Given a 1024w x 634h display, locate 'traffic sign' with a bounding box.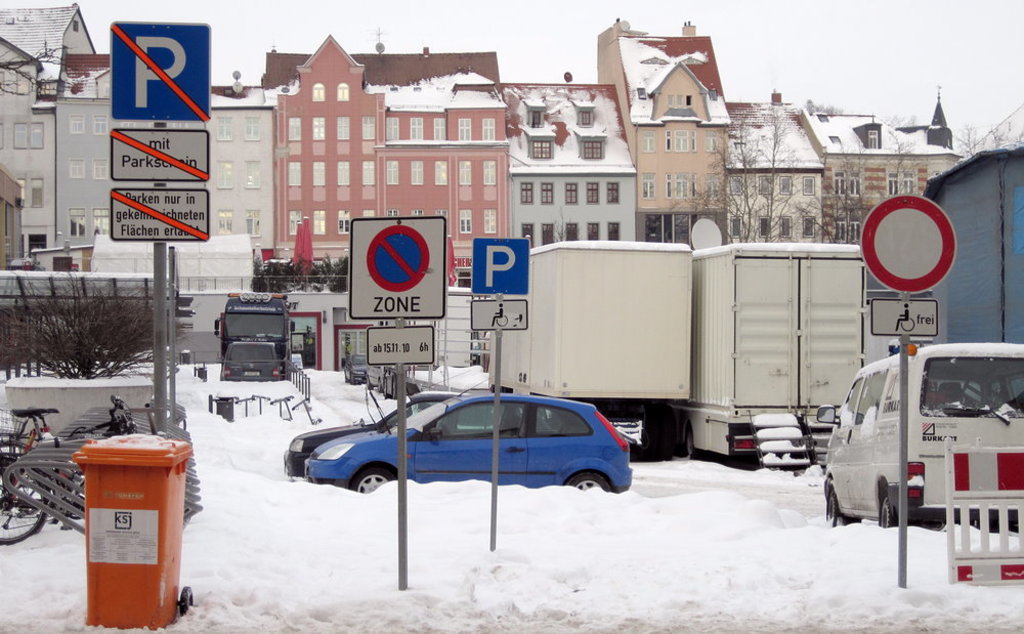
Located: {"x1": 104, "y1": 131, "x2": 209, "y2": 179}.
